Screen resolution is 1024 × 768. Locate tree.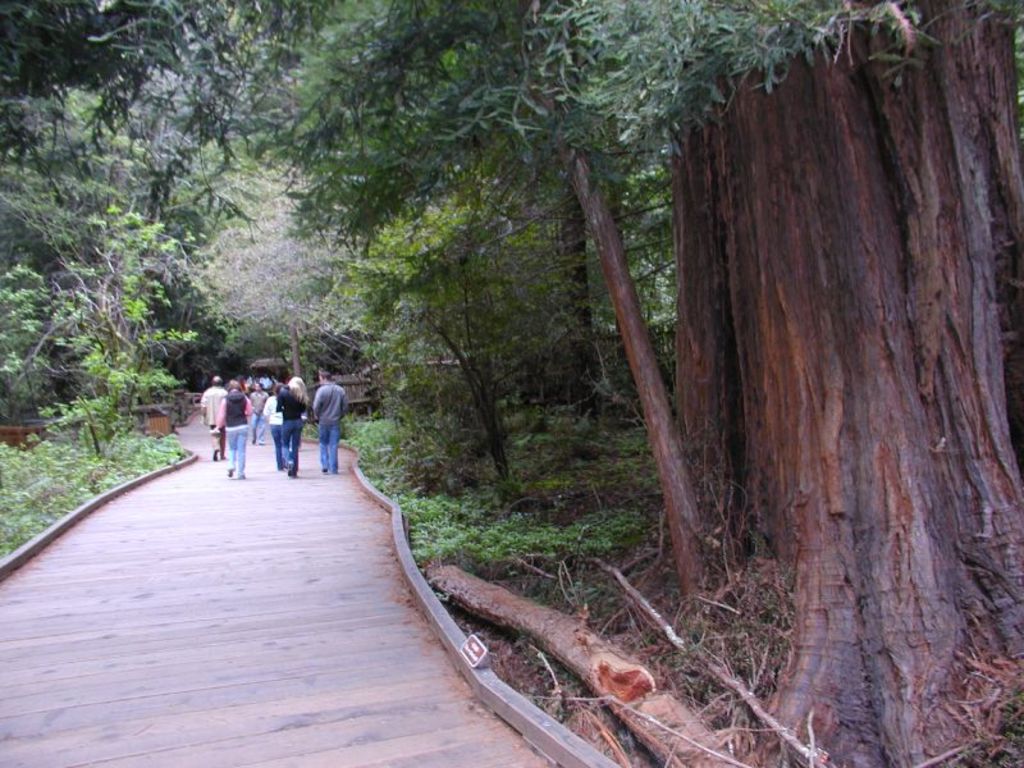
326:128:649:502.
